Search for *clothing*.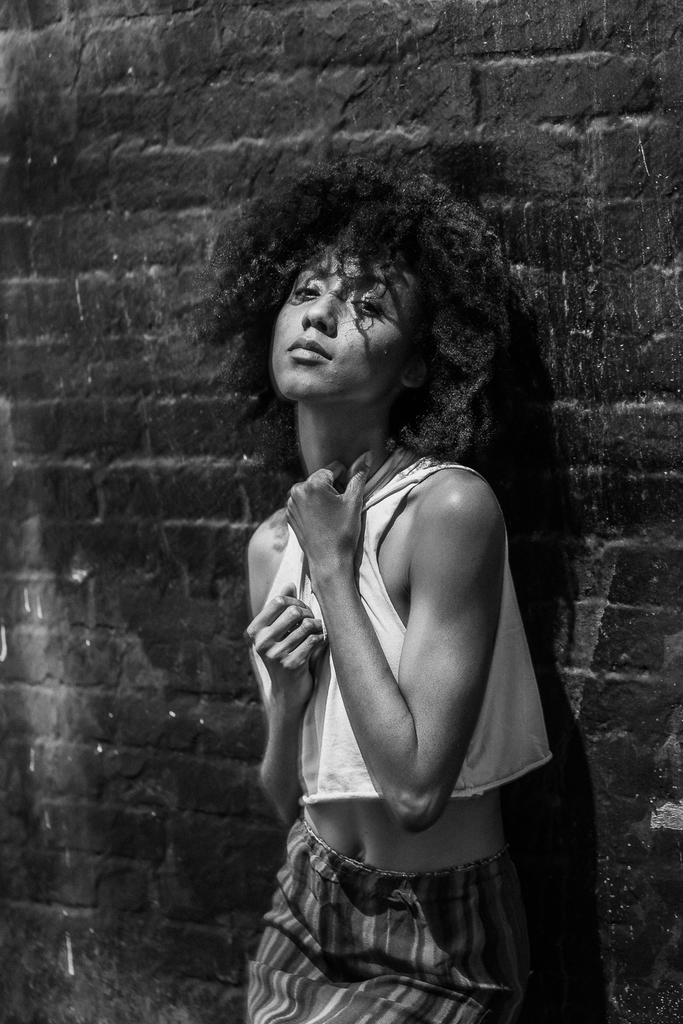
Found at select_region(243, 448, 561, 1021).
